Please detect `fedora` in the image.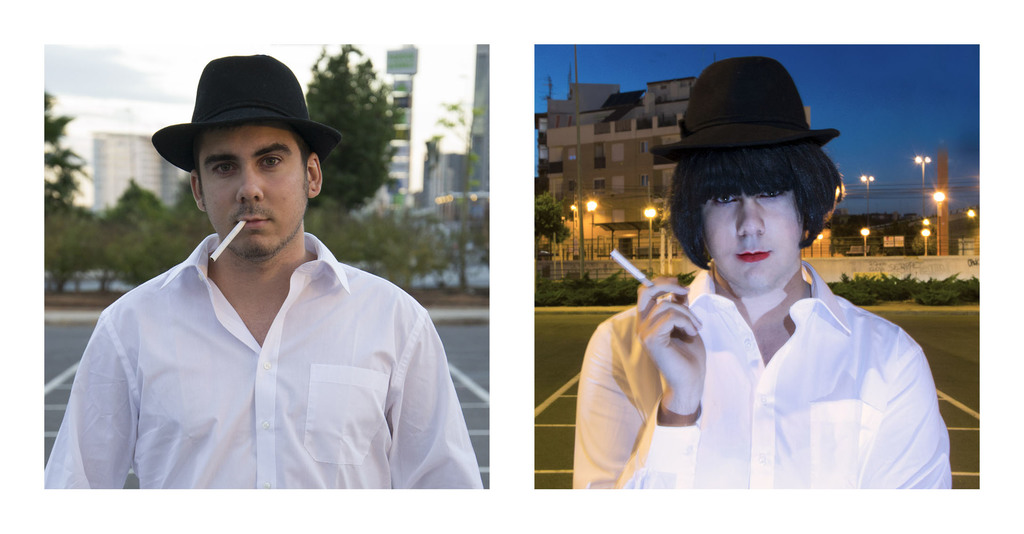
select_region(151, 54, 340, 159).
